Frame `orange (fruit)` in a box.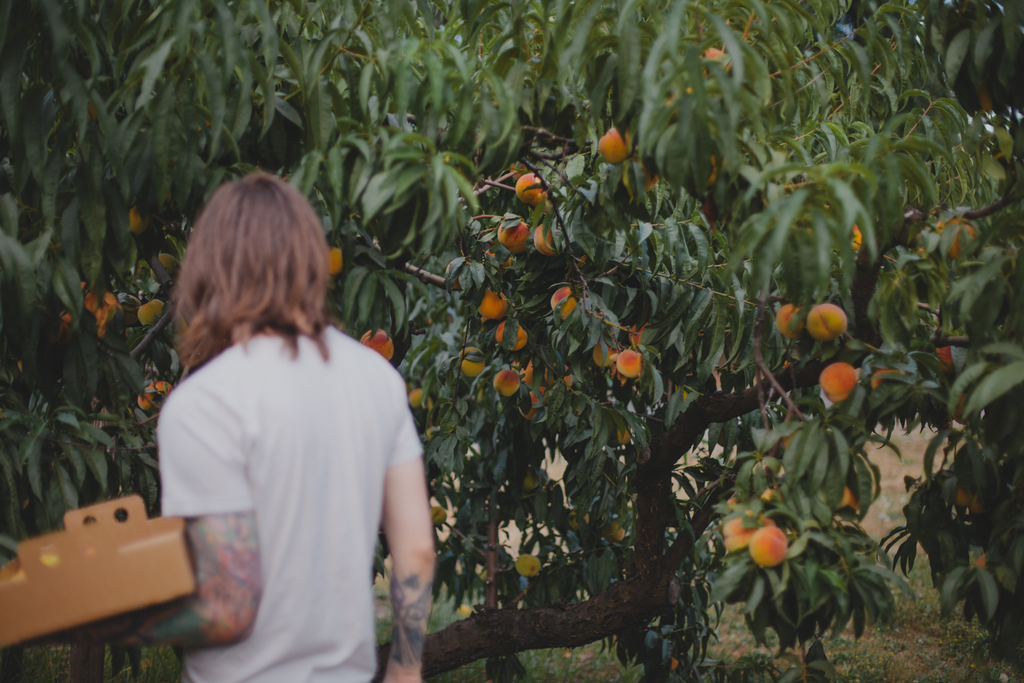
select_region(729, 512, 752, 553).
